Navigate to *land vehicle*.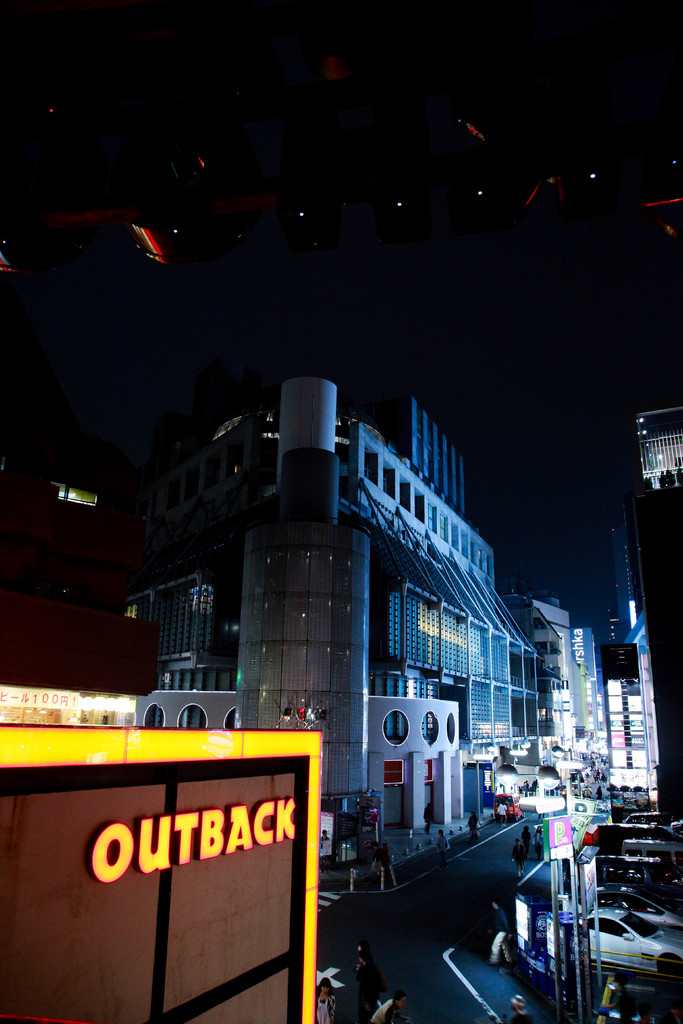
Navigation target: {"left": 623, "top": 810, "right": 676, "bottom": 833}.
